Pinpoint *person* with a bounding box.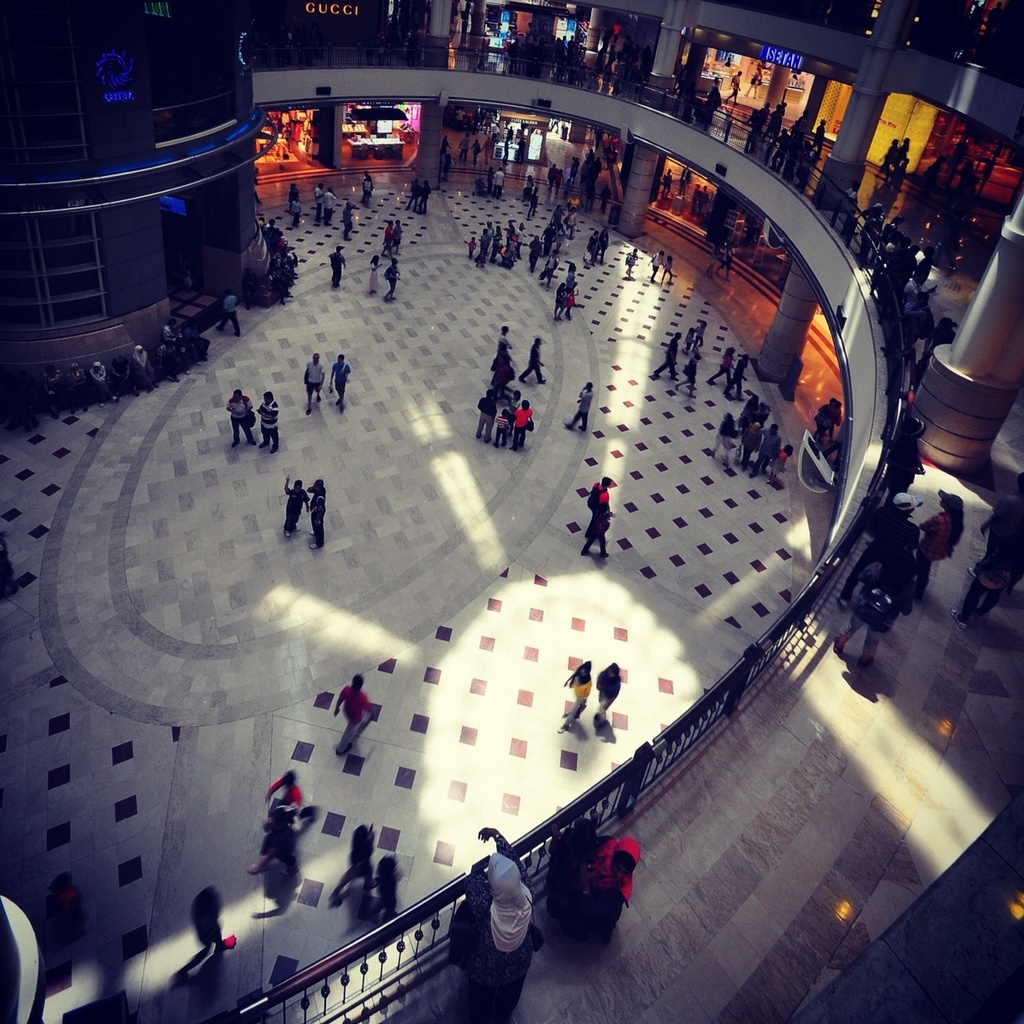
676/348/702/399.
